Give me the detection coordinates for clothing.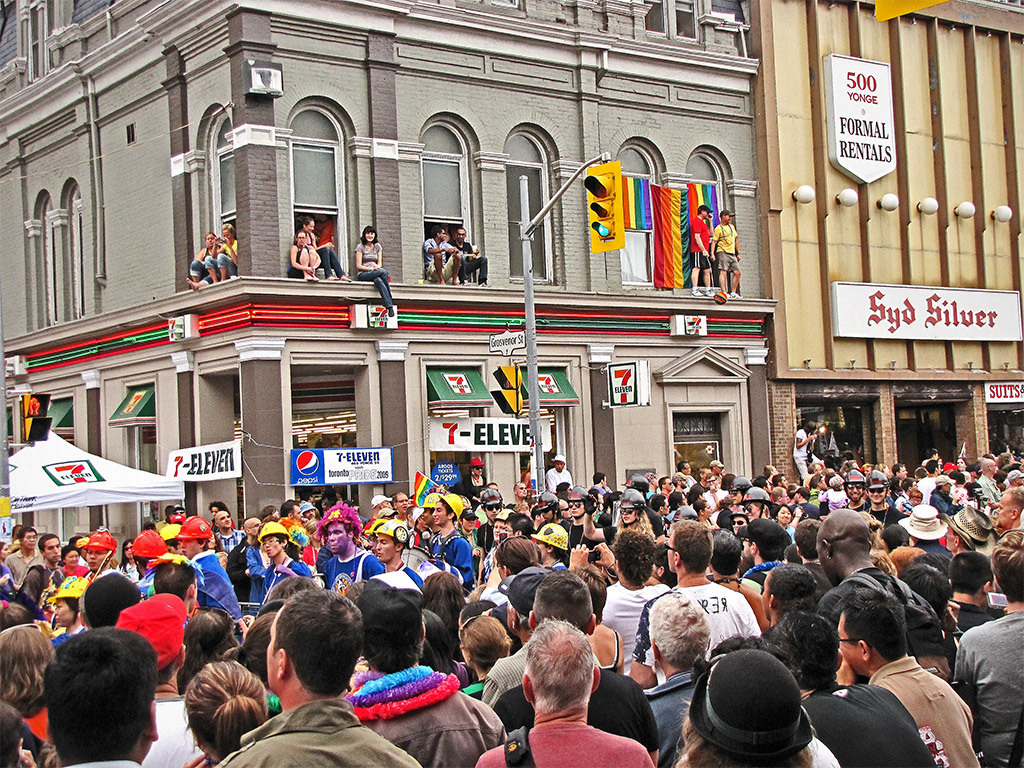
<region>872, 659, 982, 767</region>.
